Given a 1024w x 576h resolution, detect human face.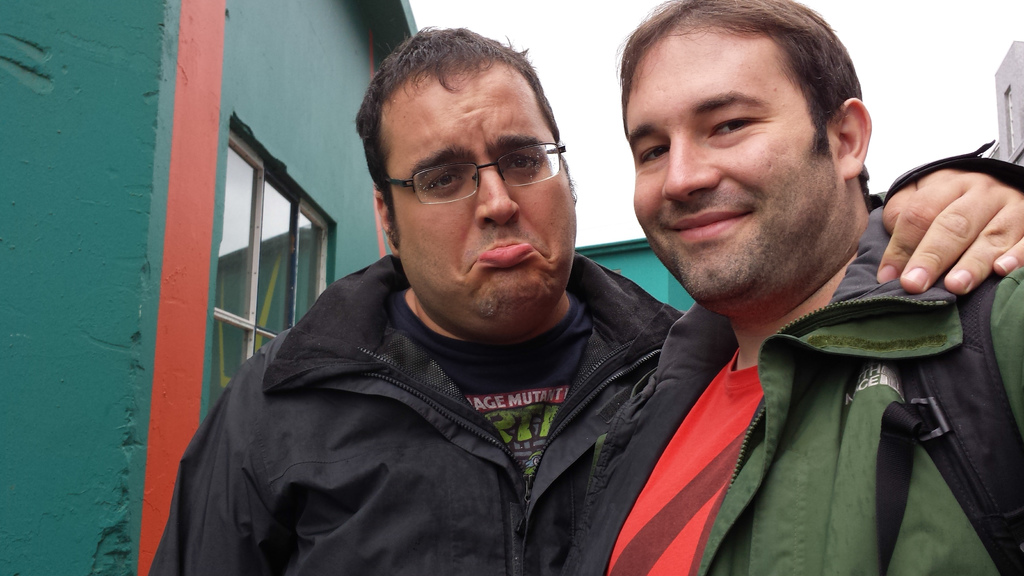
locate(624, 25, 829, 298).
